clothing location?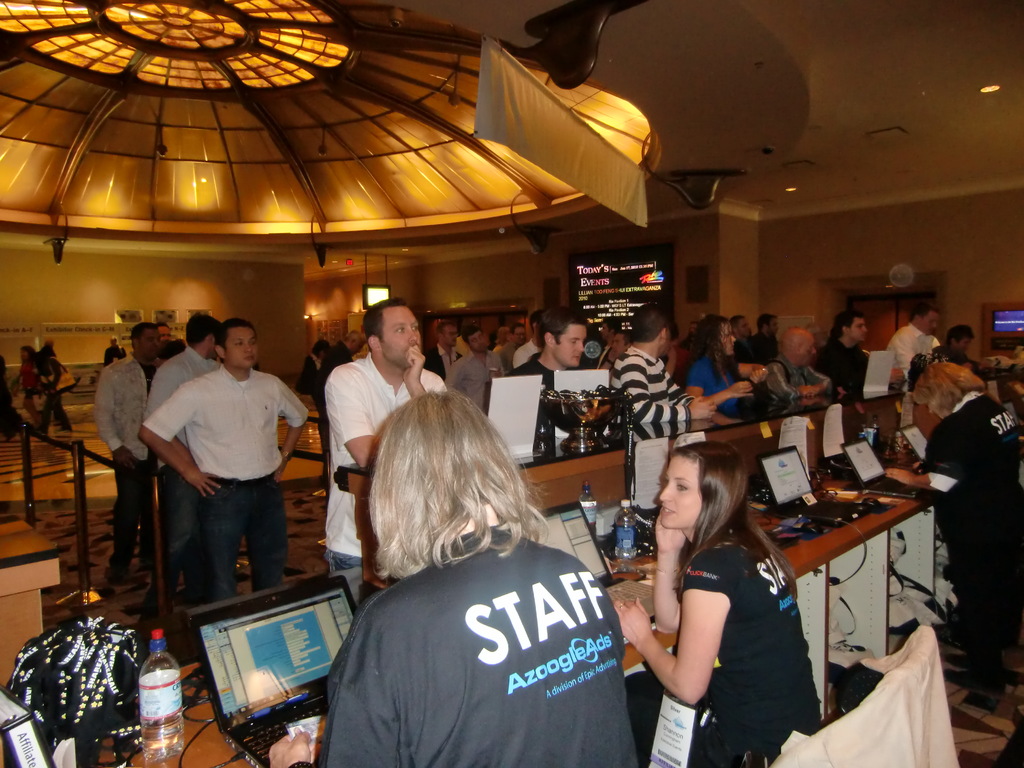
region(612, 340, 691, 426)
